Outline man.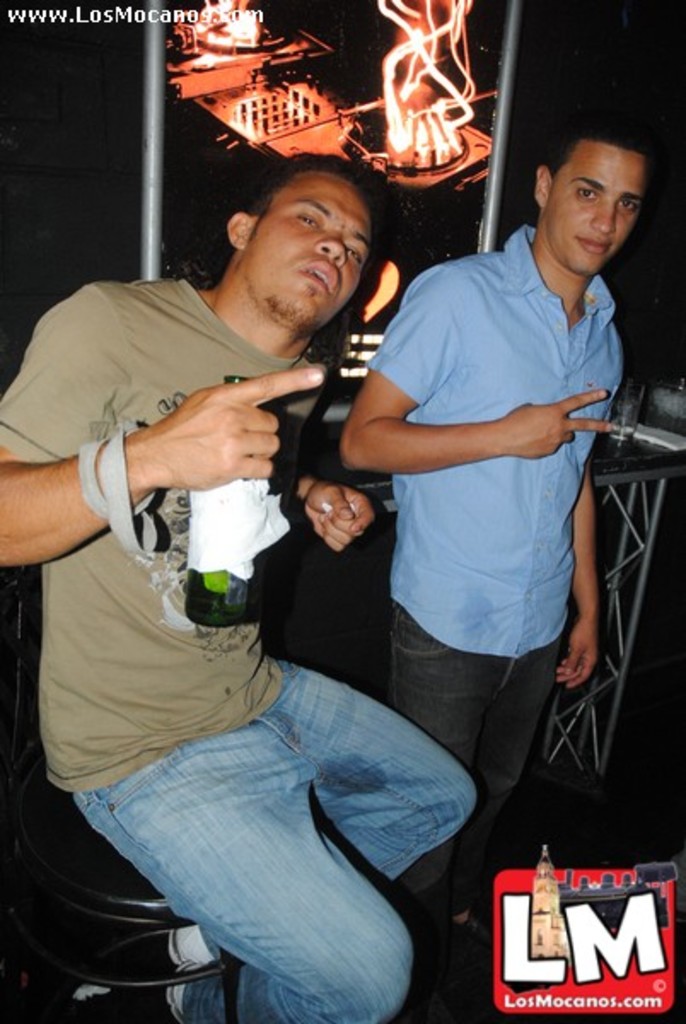
Outline: (0, 155, 481, 1022).
